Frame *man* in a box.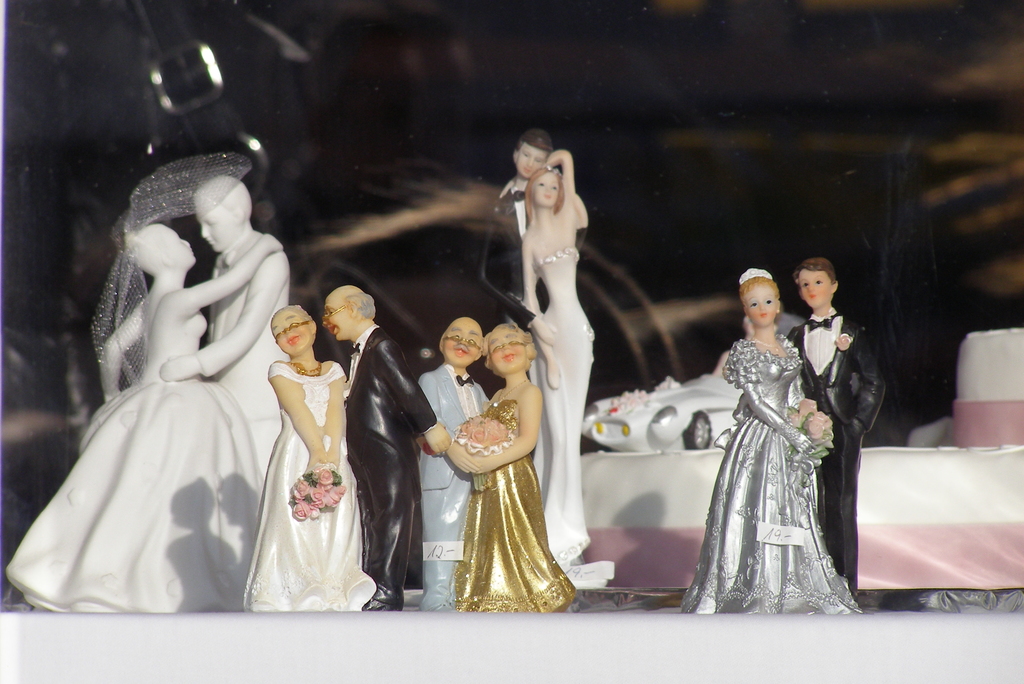
crop(472, 127, 557, 331).
